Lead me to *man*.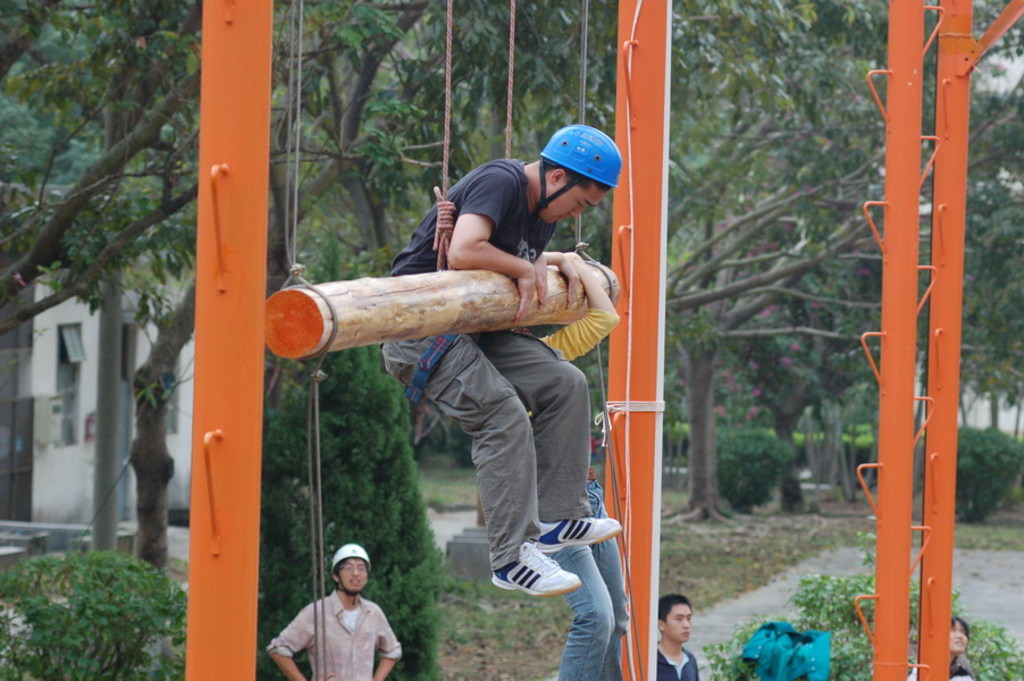
Lead to l=658, t=589, r=696, b=680.
